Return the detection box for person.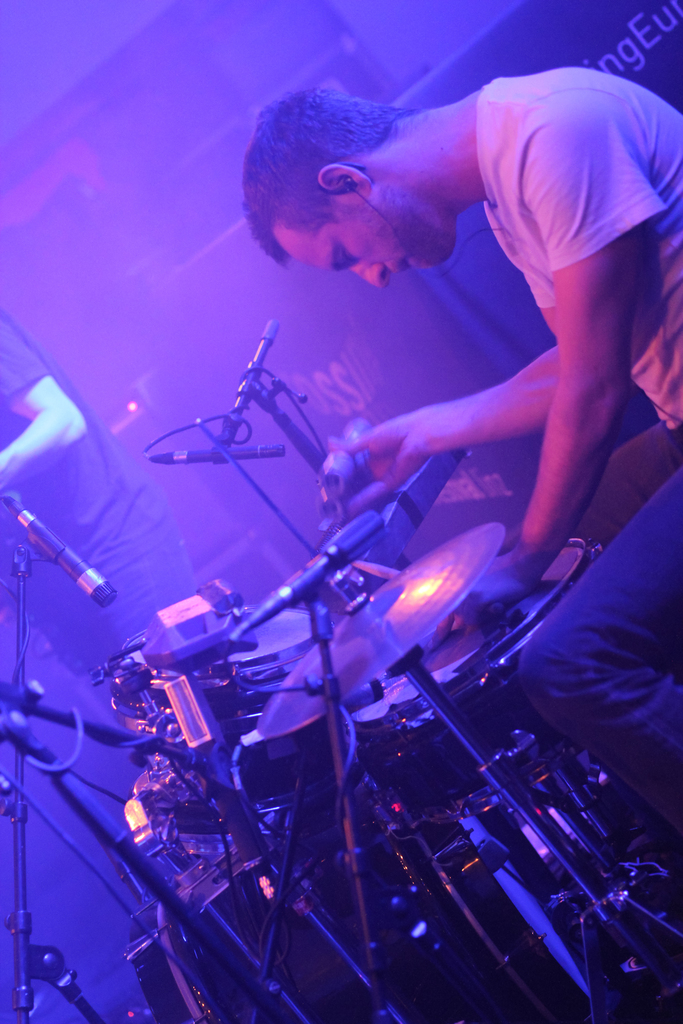
236/0/662/943.
